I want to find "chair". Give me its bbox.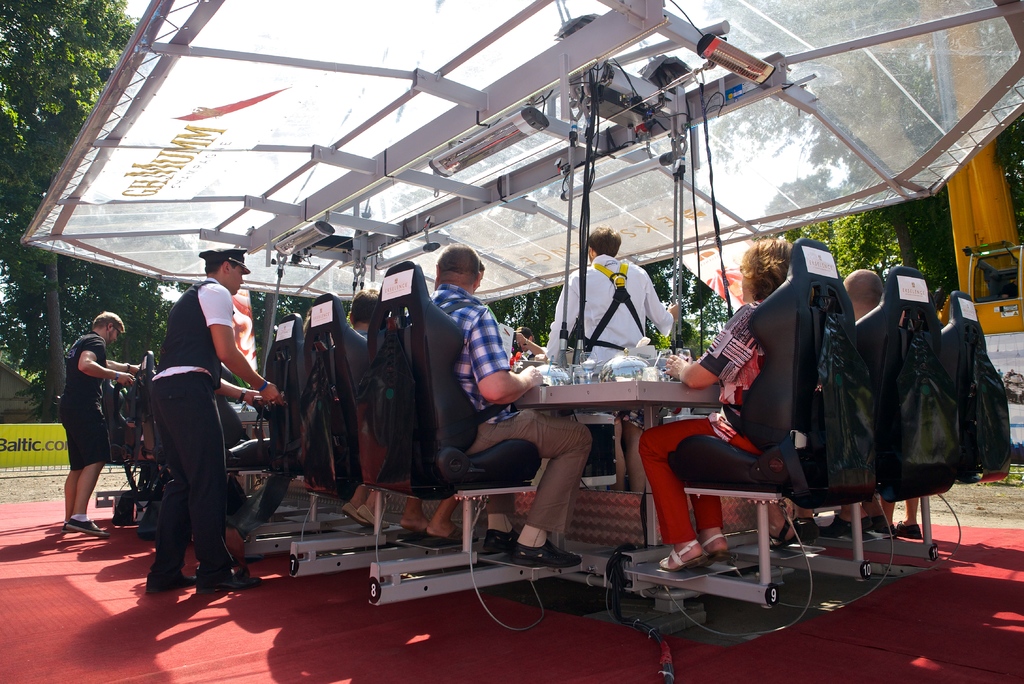
{"x1": 666, "y1": 236, "x2": 874, "y2": 590}.
